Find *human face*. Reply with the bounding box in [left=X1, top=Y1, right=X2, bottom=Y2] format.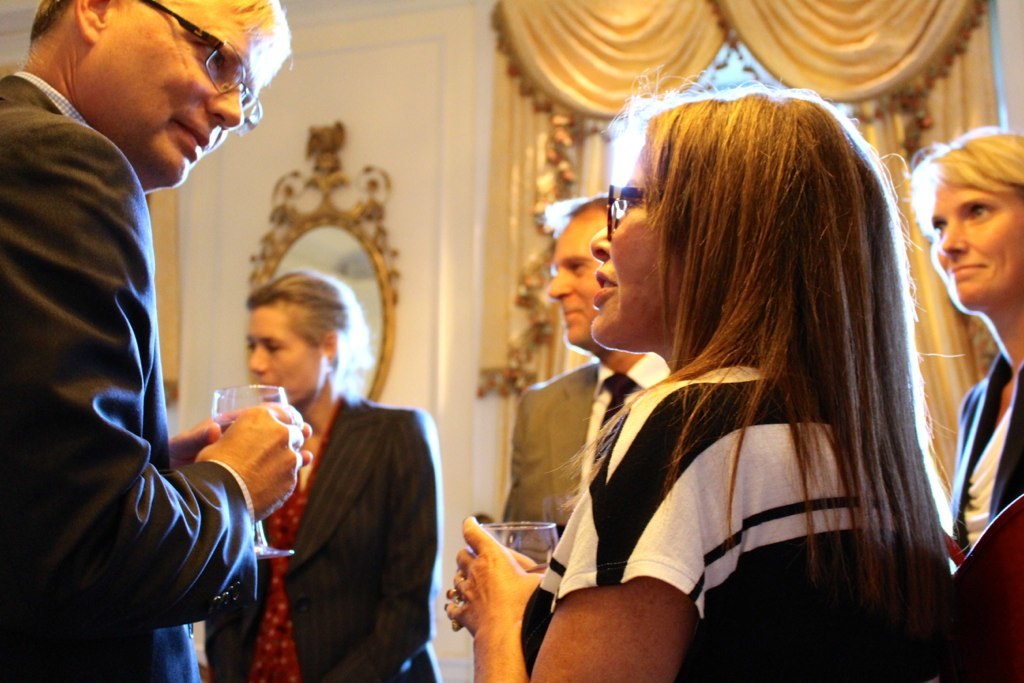
[left=585, top=141, right=662, bottom=346].
